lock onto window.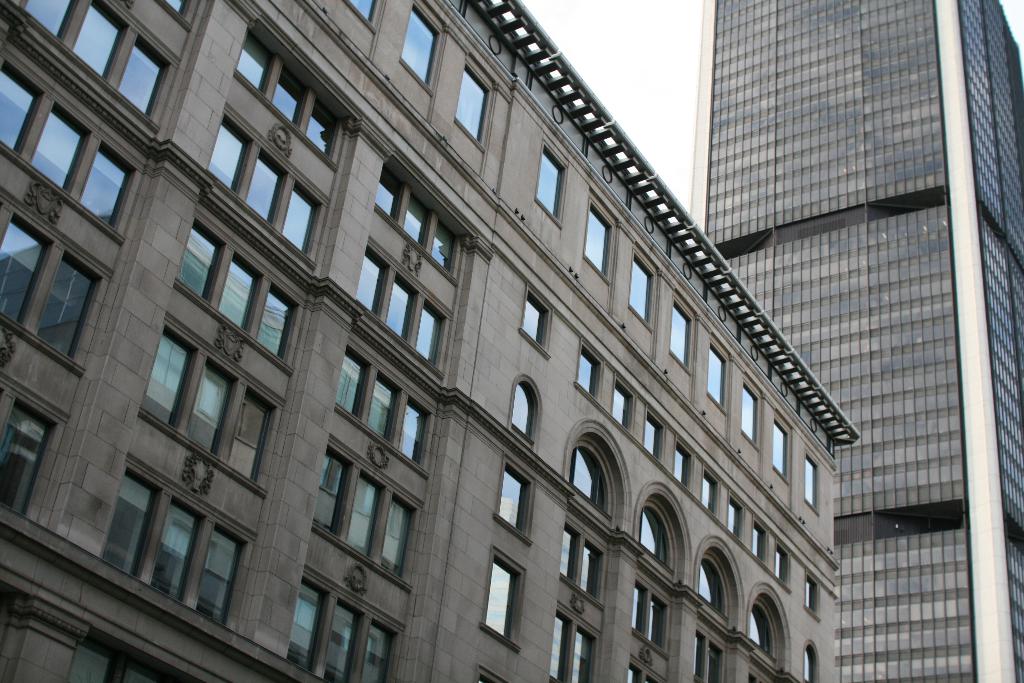
Locked: BBox(723, 490, 744, 546).
